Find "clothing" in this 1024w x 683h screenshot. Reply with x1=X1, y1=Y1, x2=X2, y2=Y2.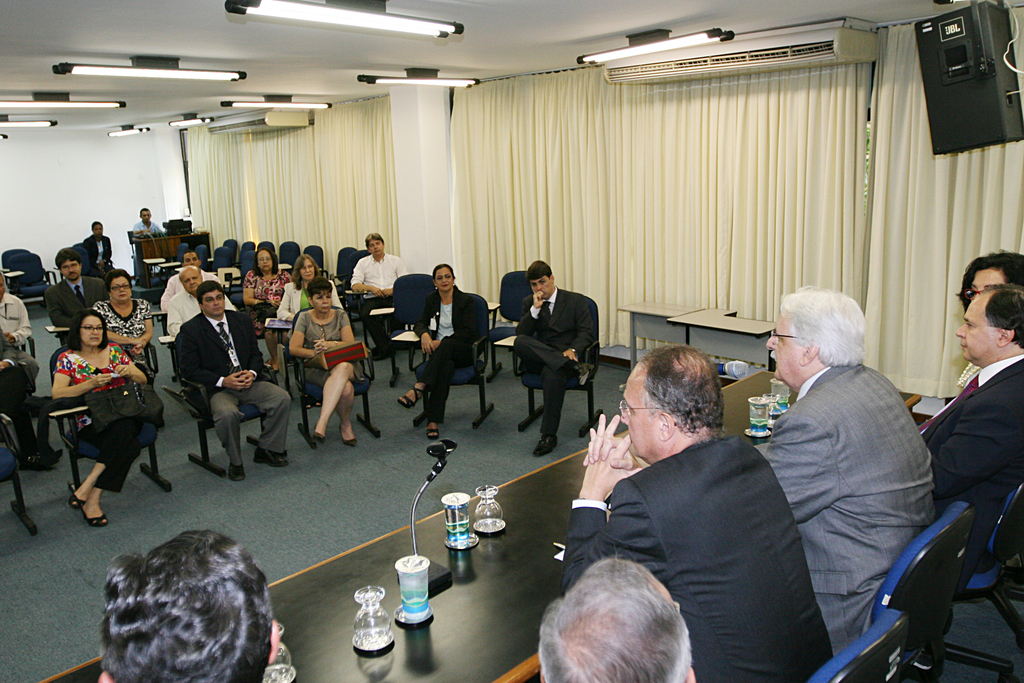
x1=275, y1=280, x2=344, y2=322.
